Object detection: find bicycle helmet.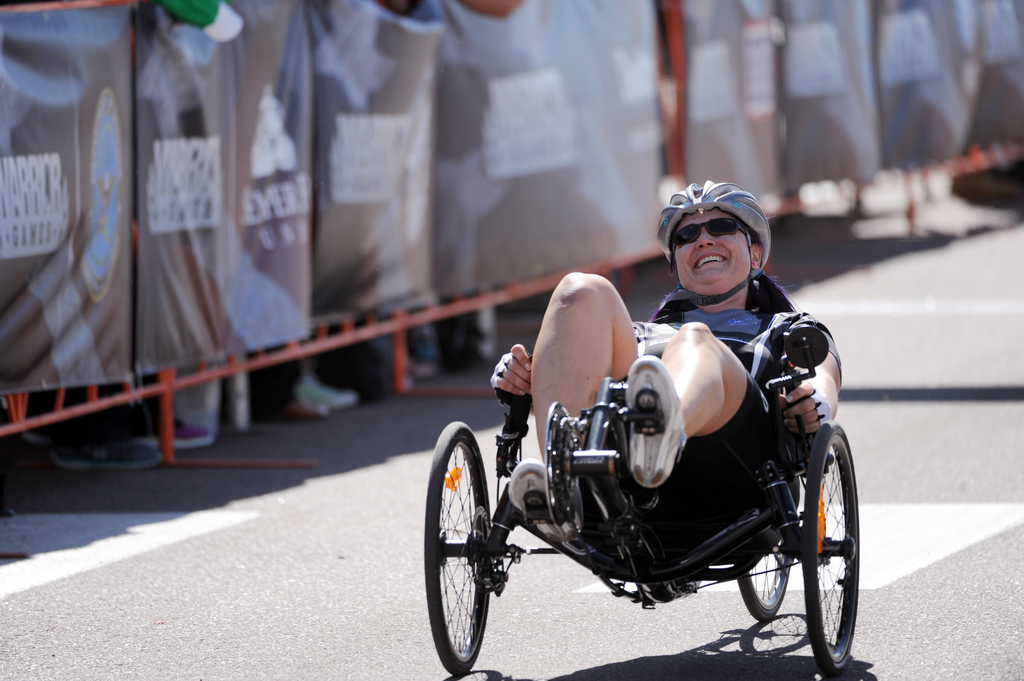
652:172:770:305.
